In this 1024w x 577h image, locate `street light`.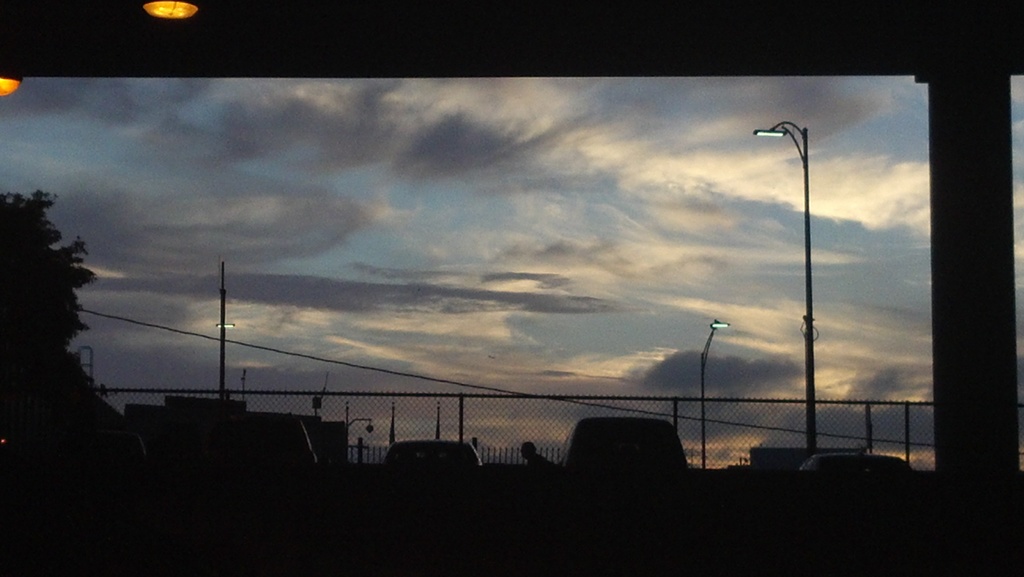
Bounding box: region(341, 405, 378, 435).
